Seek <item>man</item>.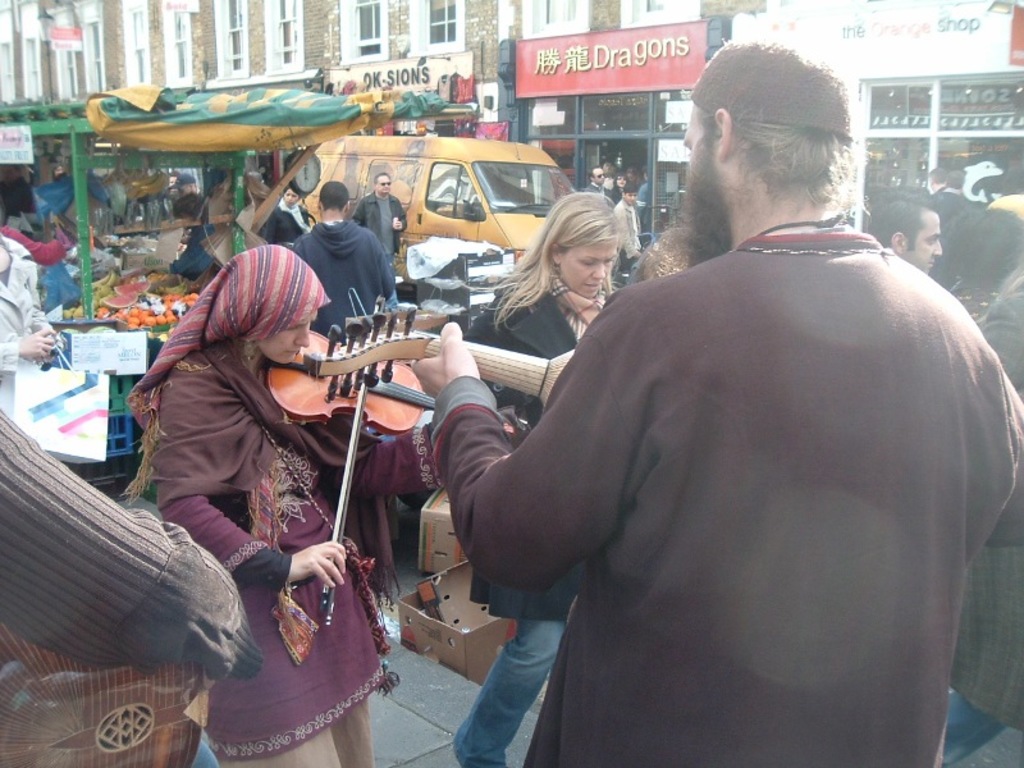
876, 184, 946, 275.
